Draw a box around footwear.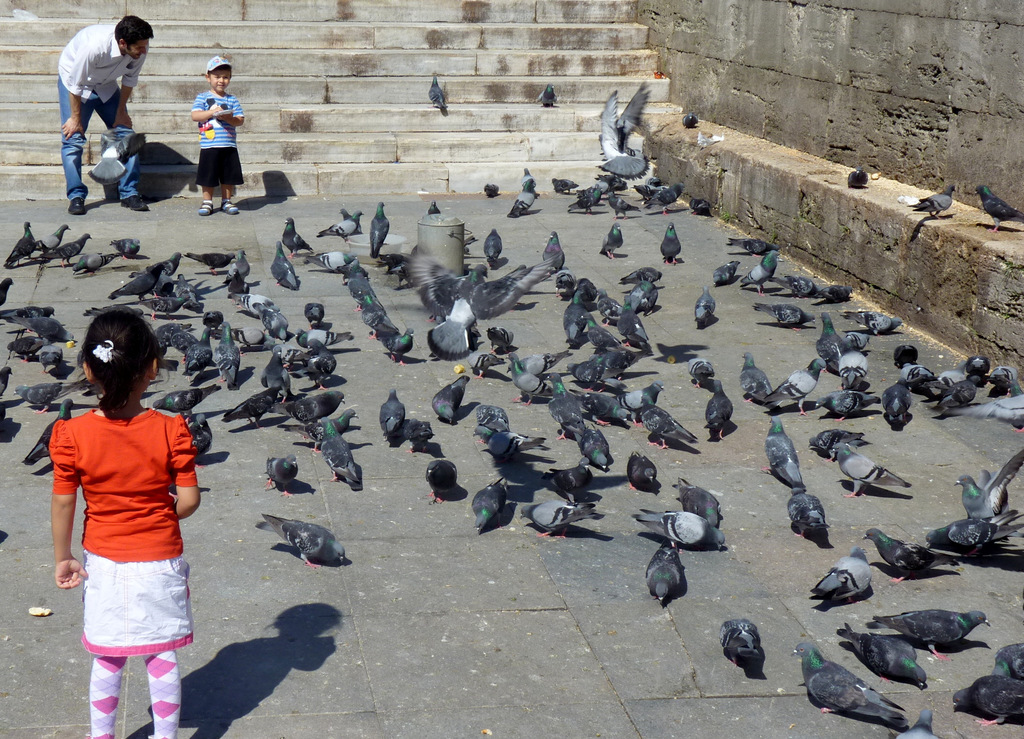
125, 197, 147, 213.
